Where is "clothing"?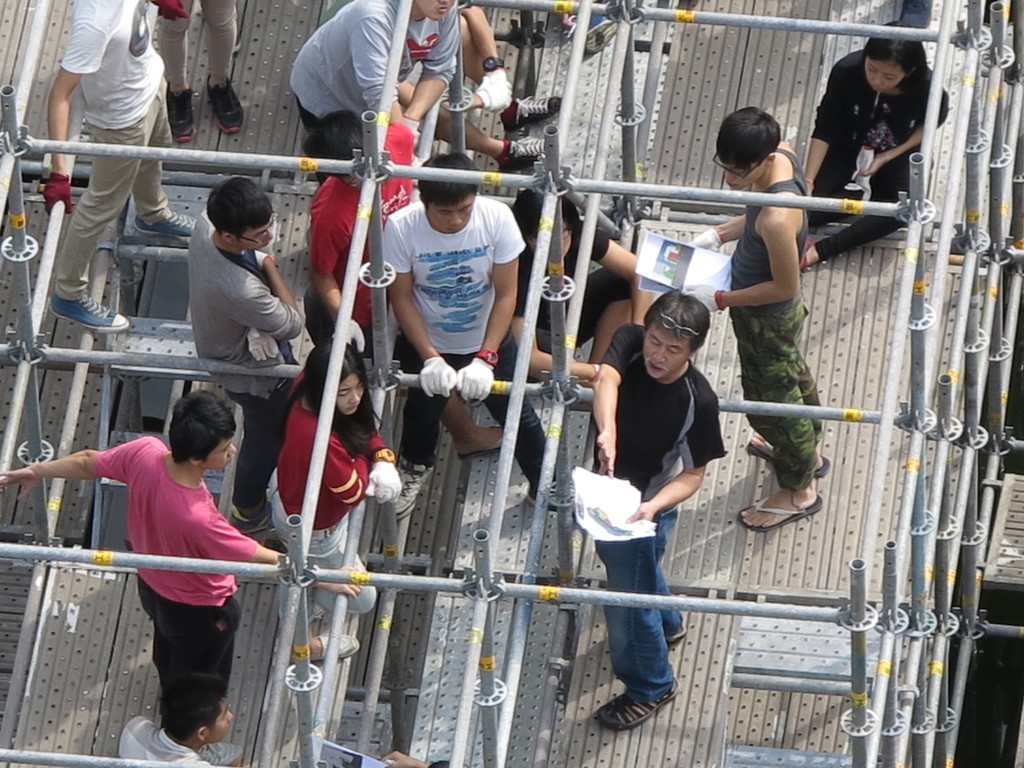
rect(580, 320, 724, 694).
